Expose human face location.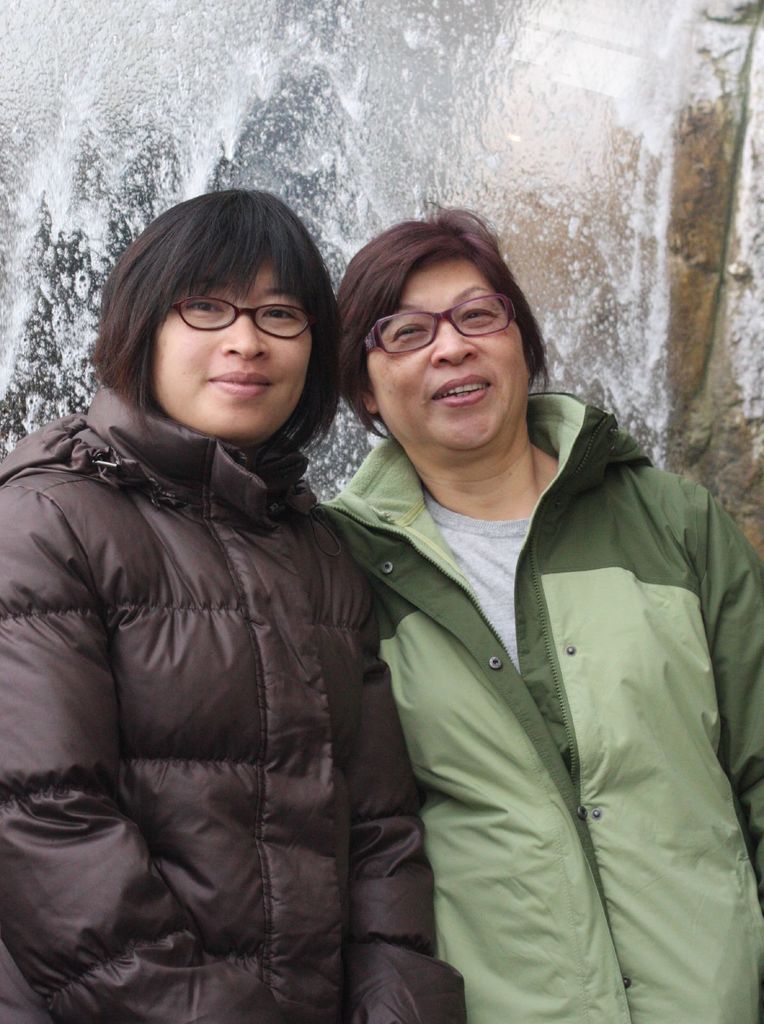
Exposed at (366, 253, 527, 454).
